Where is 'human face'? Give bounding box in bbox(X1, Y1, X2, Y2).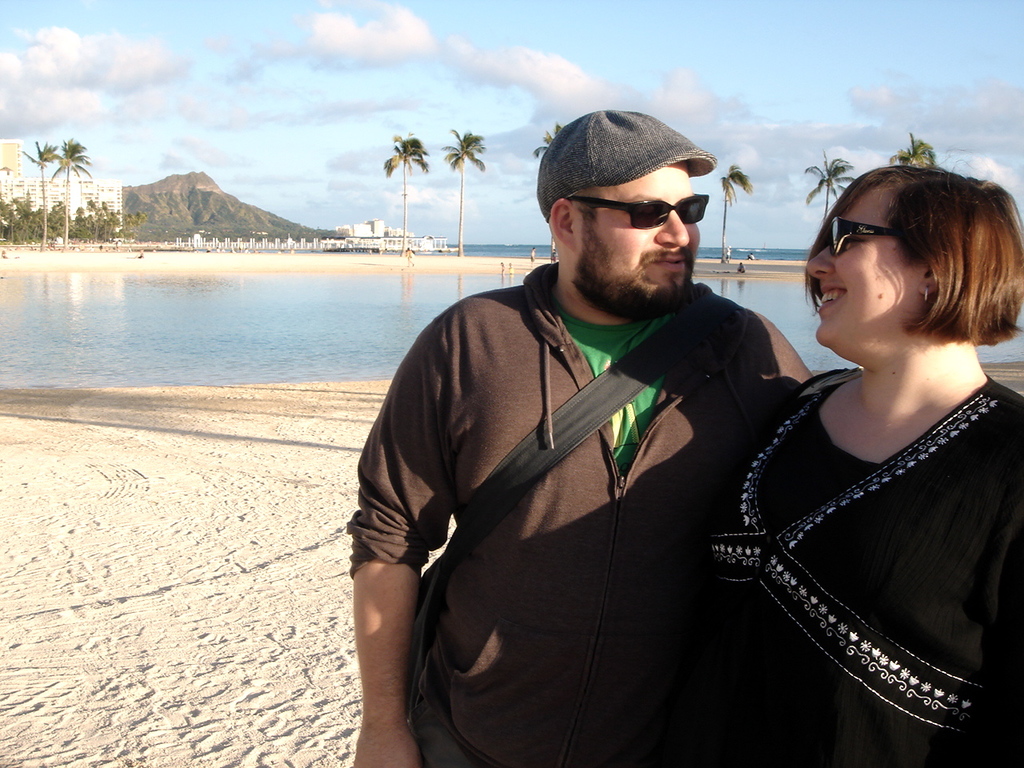
bbox(574, 162, 698, 306).
